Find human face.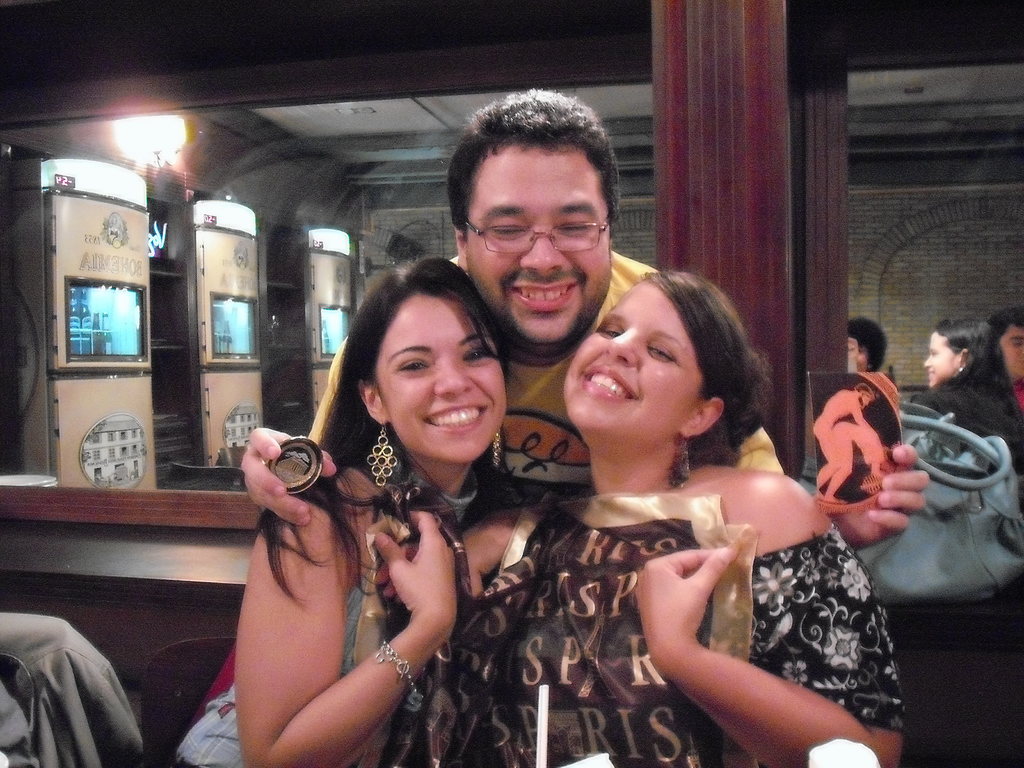
<bbox>459, 140, 613, 349</bbox>.
